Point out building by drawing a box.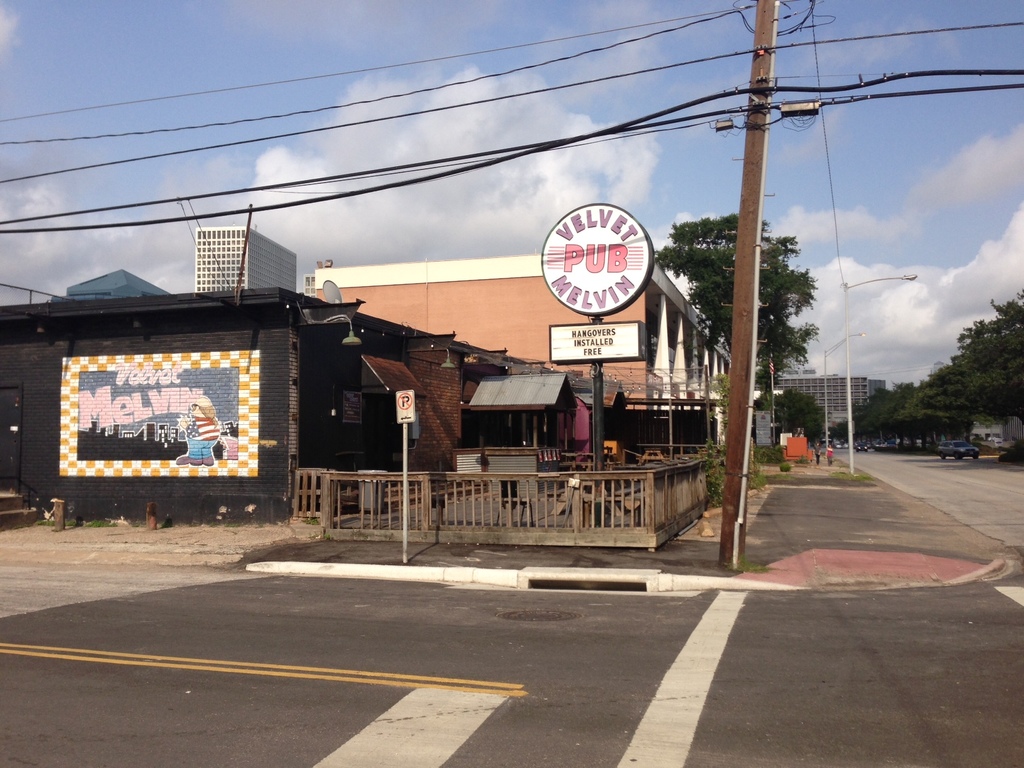
<box>0,311,396,524</box>.
